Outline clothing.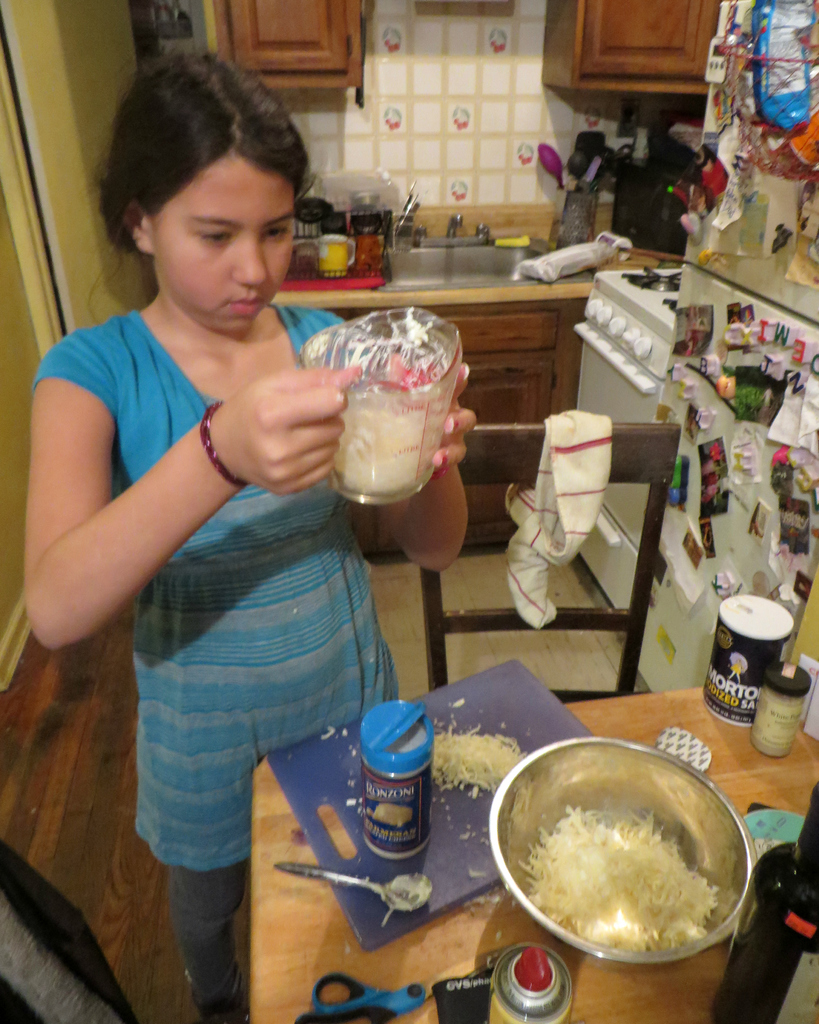
Outline: <region>164, 863, 246, 1013</region>.
